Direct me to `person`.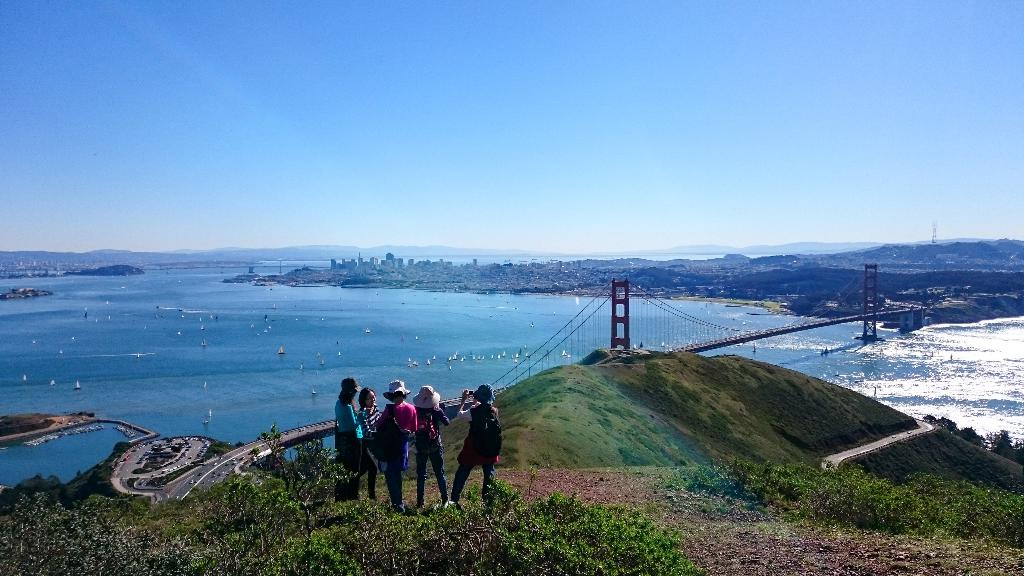
Direction: x1=404, y1=381, x2=462, y2=498.
